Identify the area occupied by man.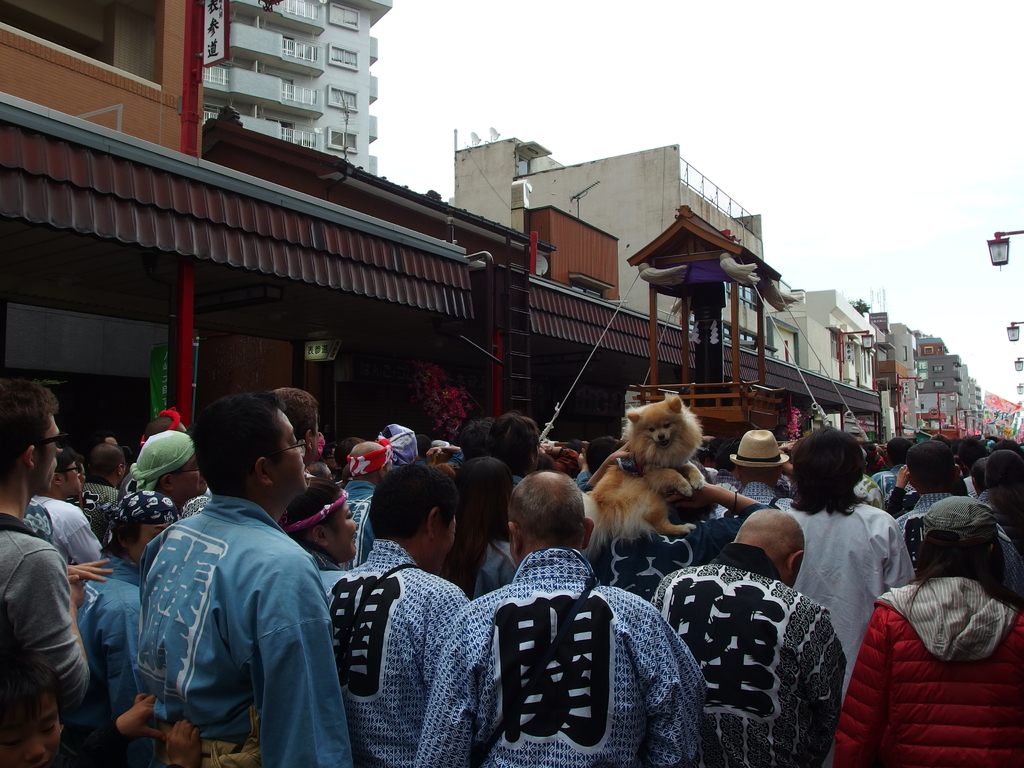
Area: <bbox>128, 431, 207, 513</bbox>.
